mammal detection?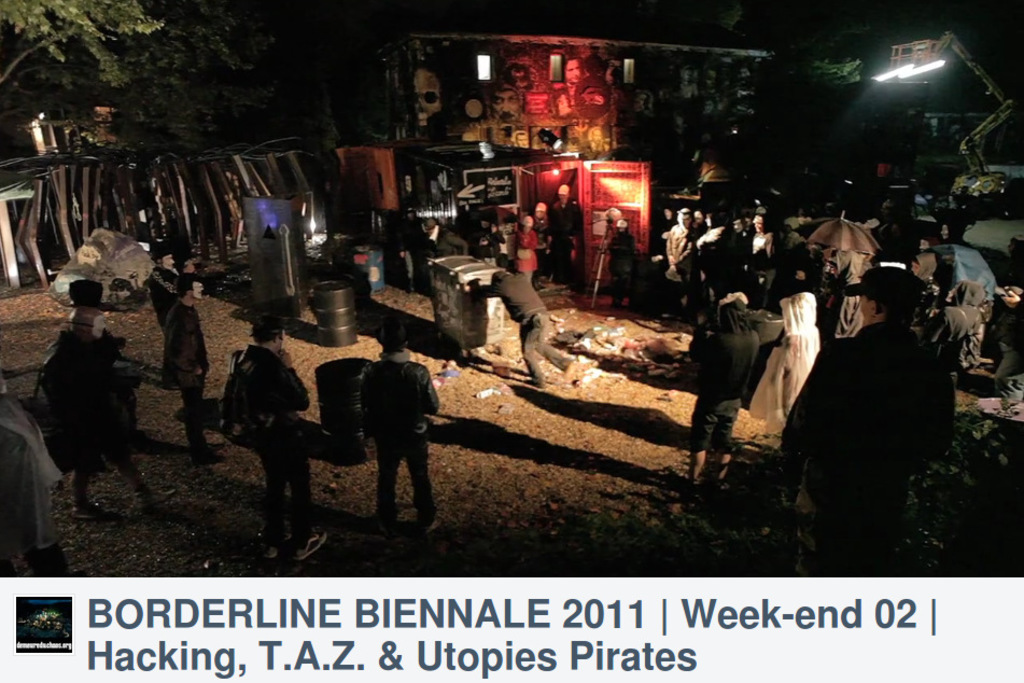
[x1=777, y1=261, x2=955, y2=577]
